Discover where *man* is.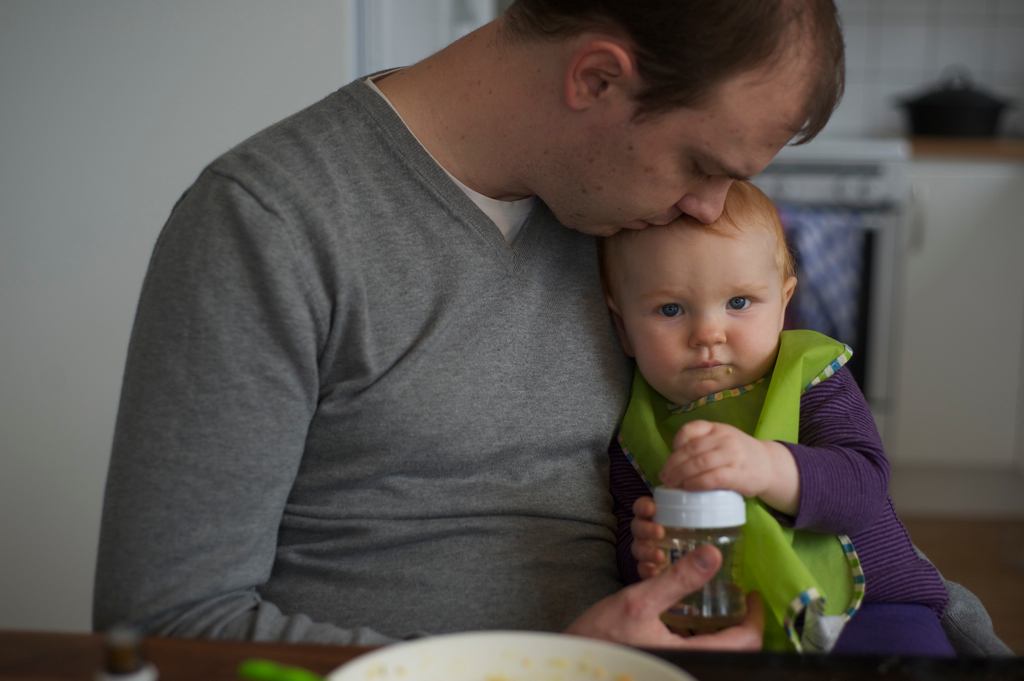
Discovered at rect(120, 0, 822, 652).
